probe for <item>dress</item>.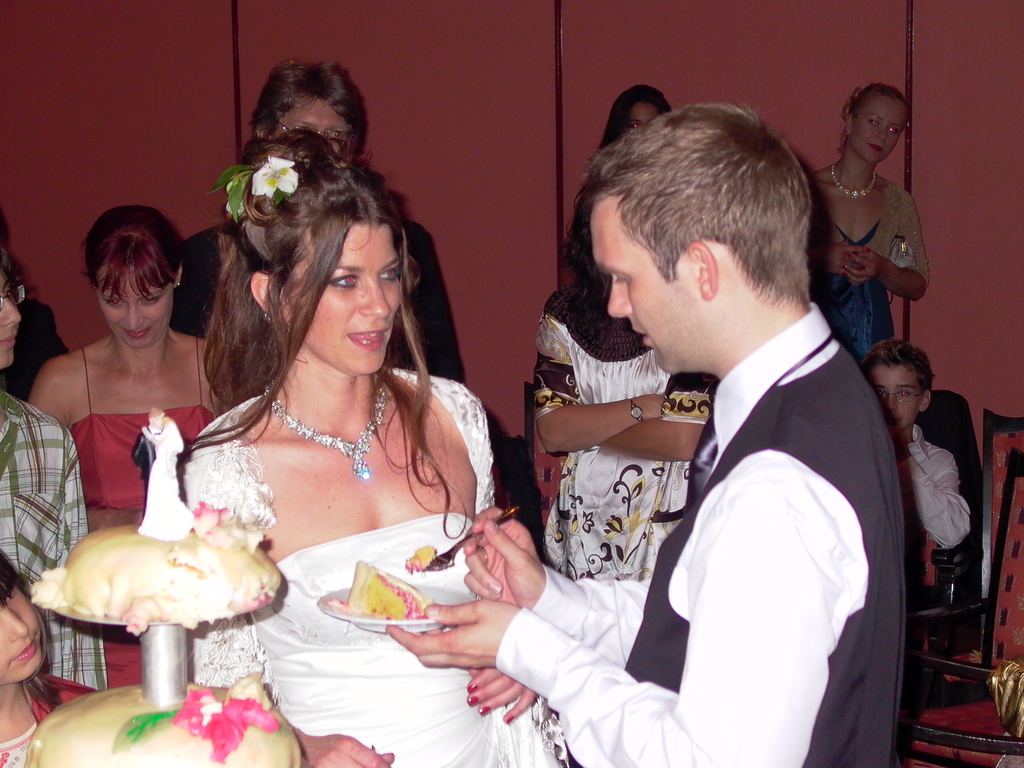
Probe result: box(532, 282, 721, 580).
